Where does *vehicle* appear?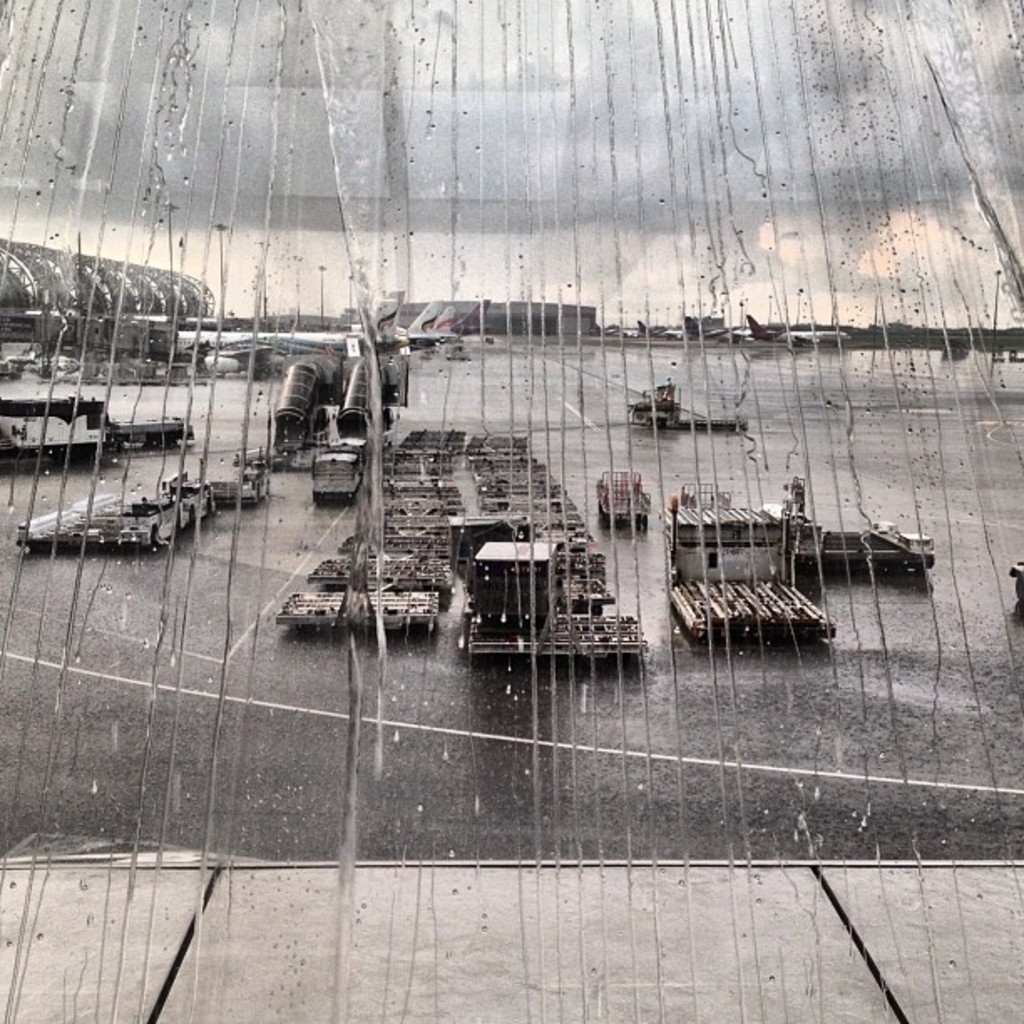
Appears at crop(681, 316, 748, 345).
